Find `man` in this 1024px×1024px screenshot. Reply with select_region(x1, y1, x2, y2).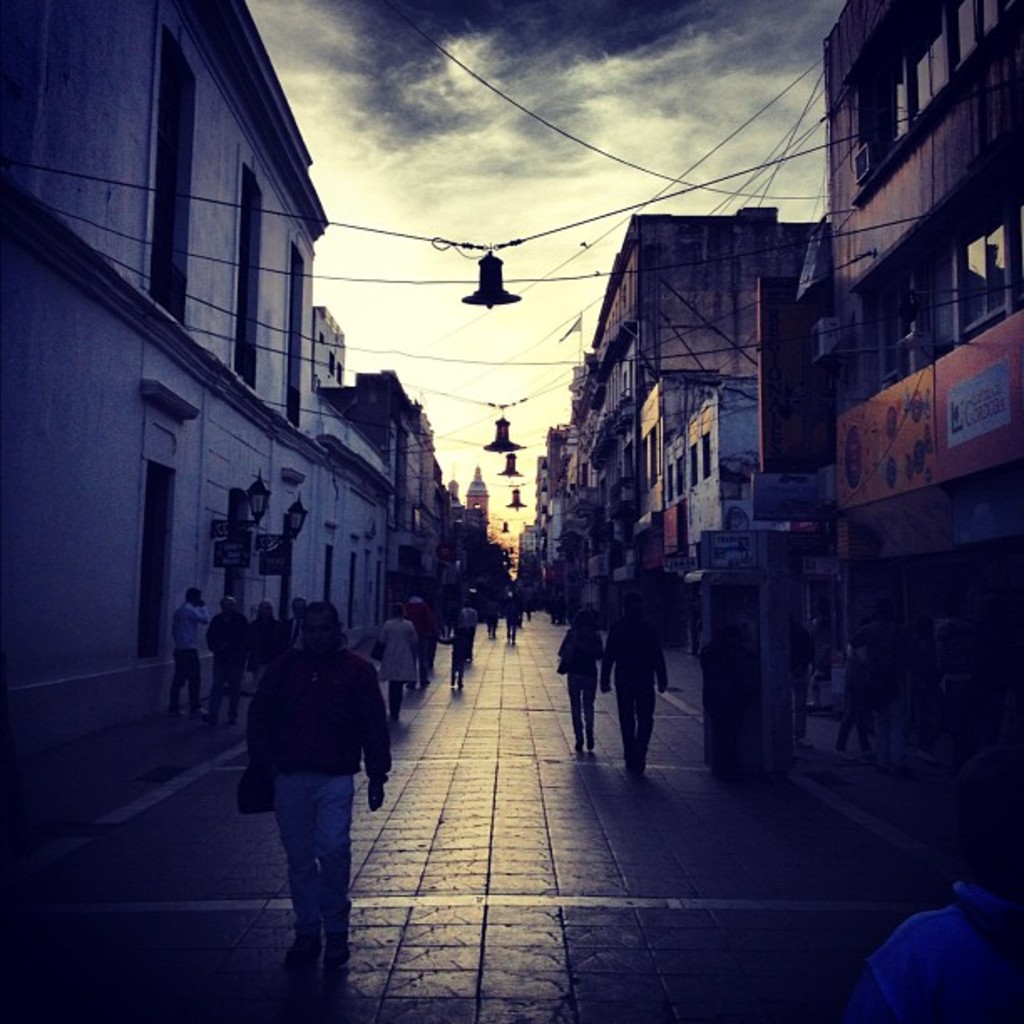
select_region(283, 592, 305, 651).
